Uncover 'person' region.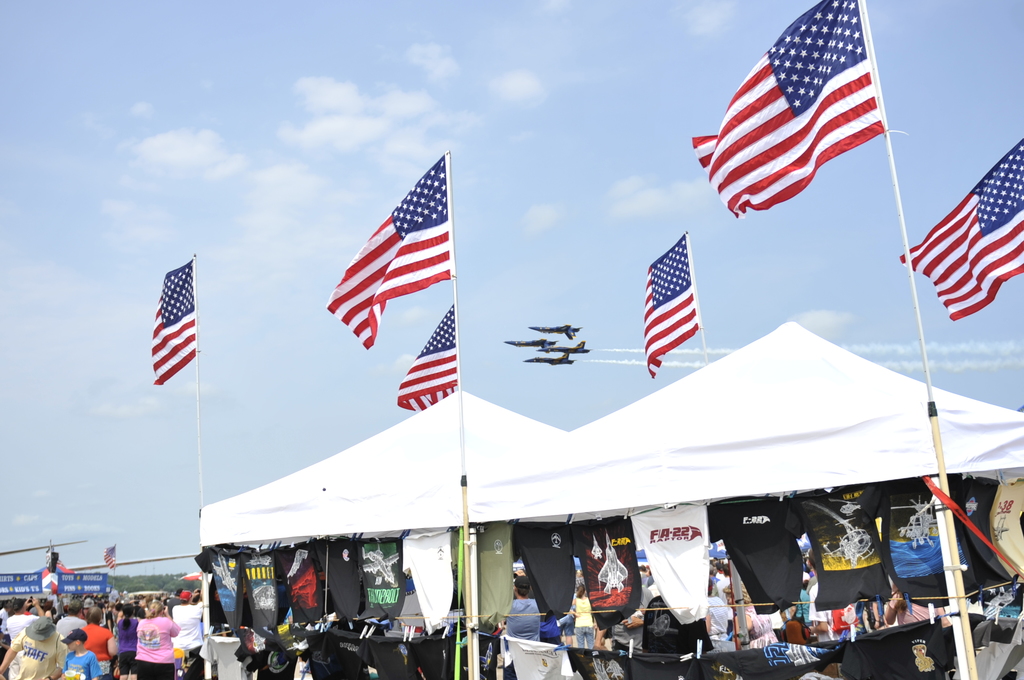
Uncovered: crop(0, 618, 67, 679).
